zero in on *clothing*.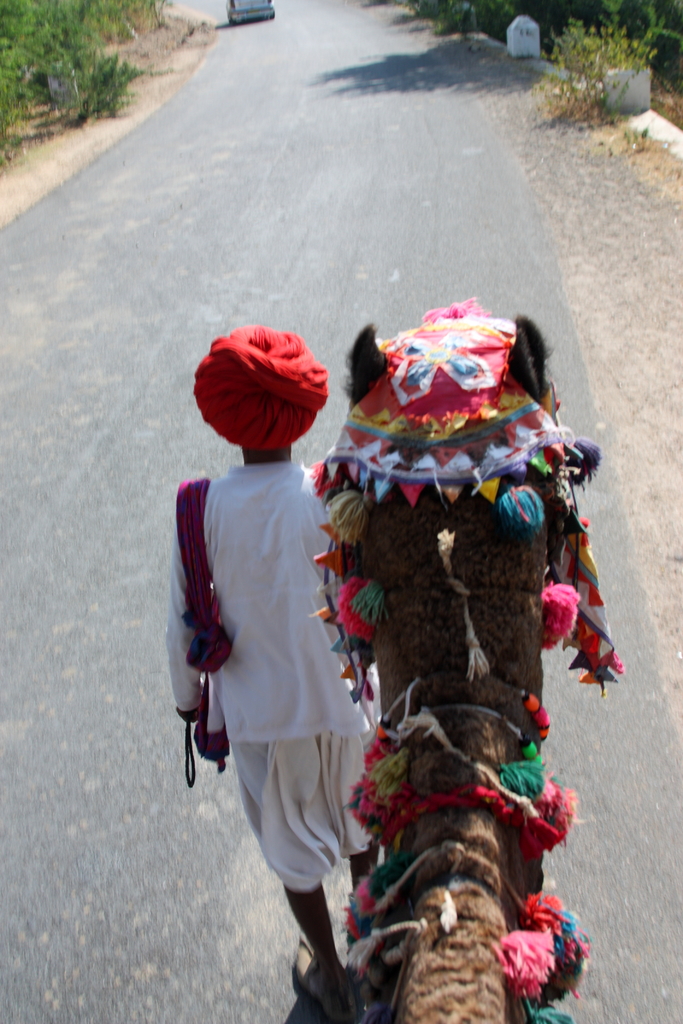
Zeroed in: bbox=[190, 401, 388, 929].
